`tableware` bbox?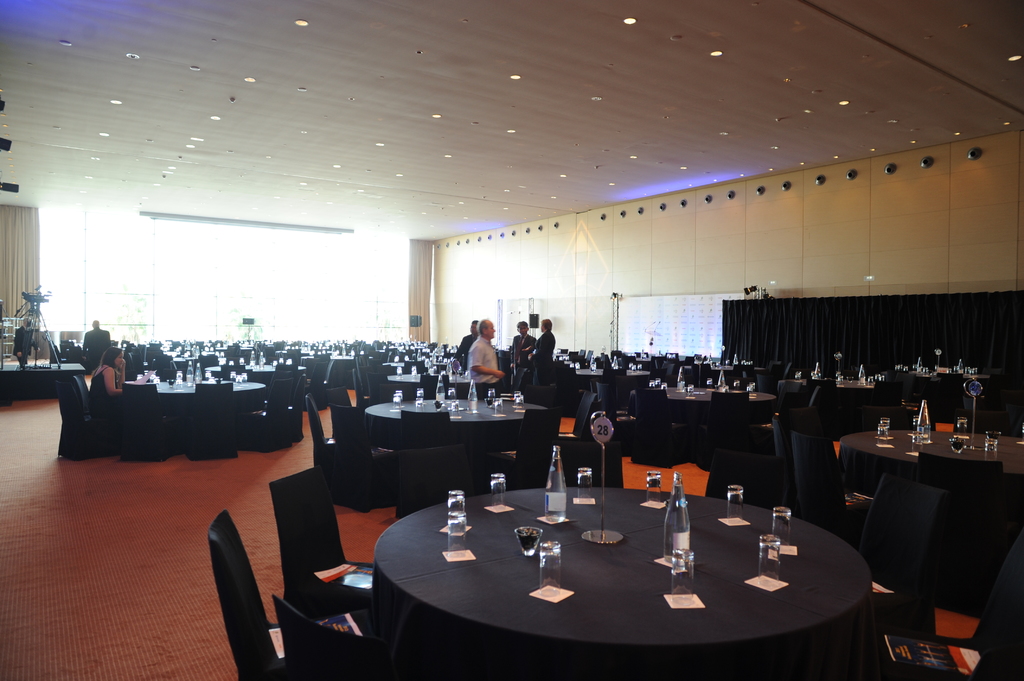
(x1=732, y1=378, x2=741, y2=390)
